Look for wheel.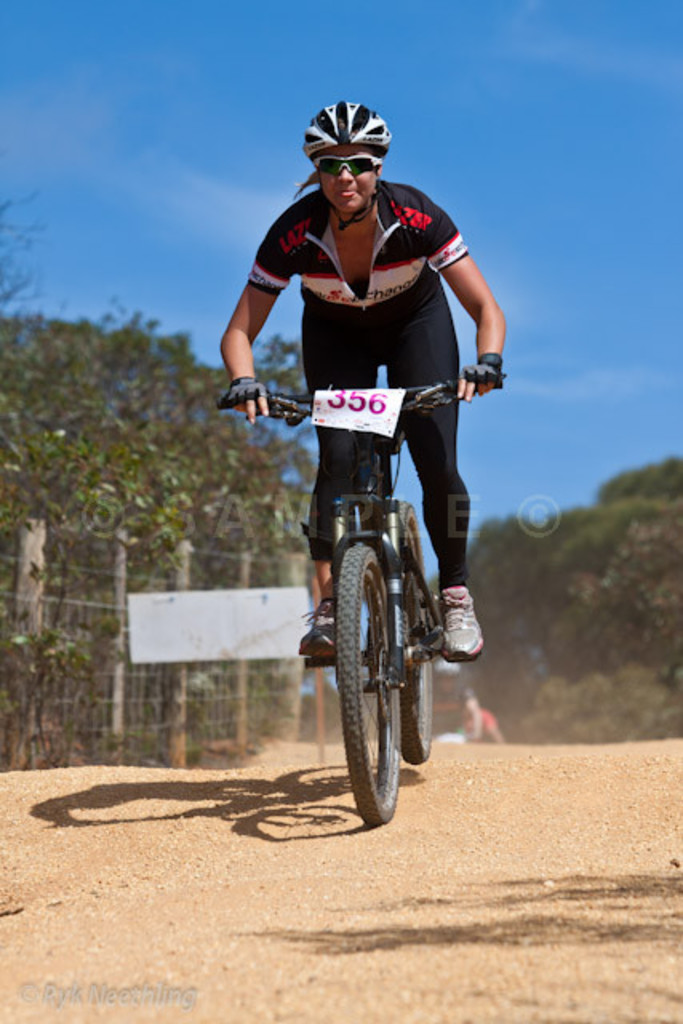
Found: (315,539,435,829).
